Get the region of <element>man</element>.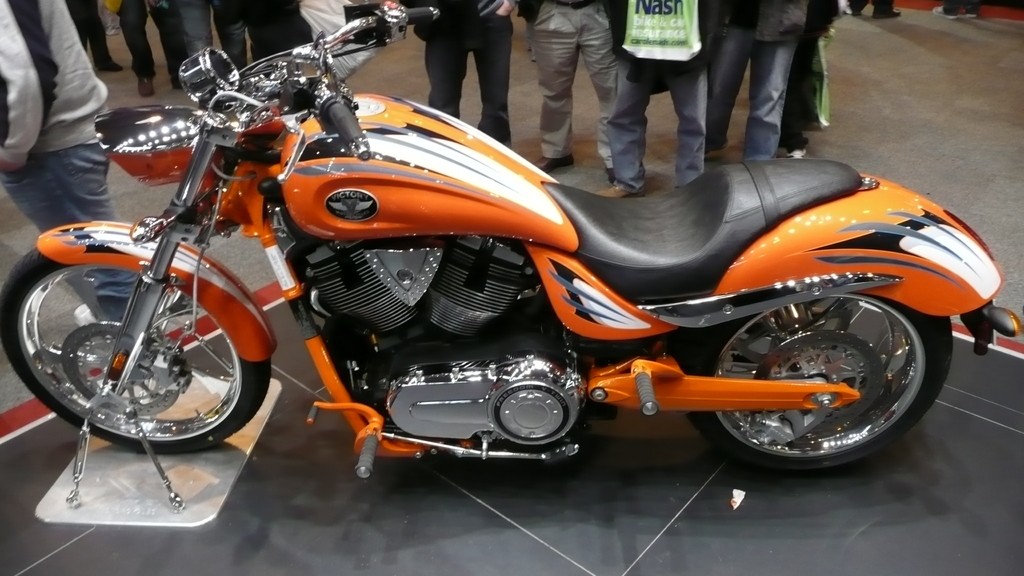
589,0,723,204.
